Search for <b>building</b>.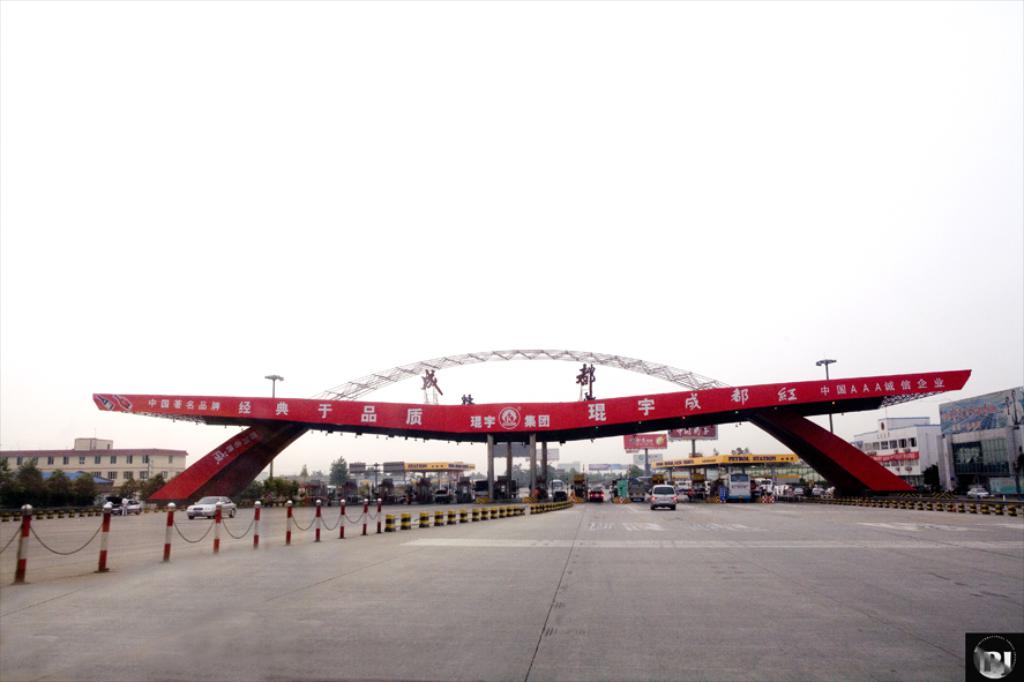
Found at bbox=(932, 387, 1023, 496).
